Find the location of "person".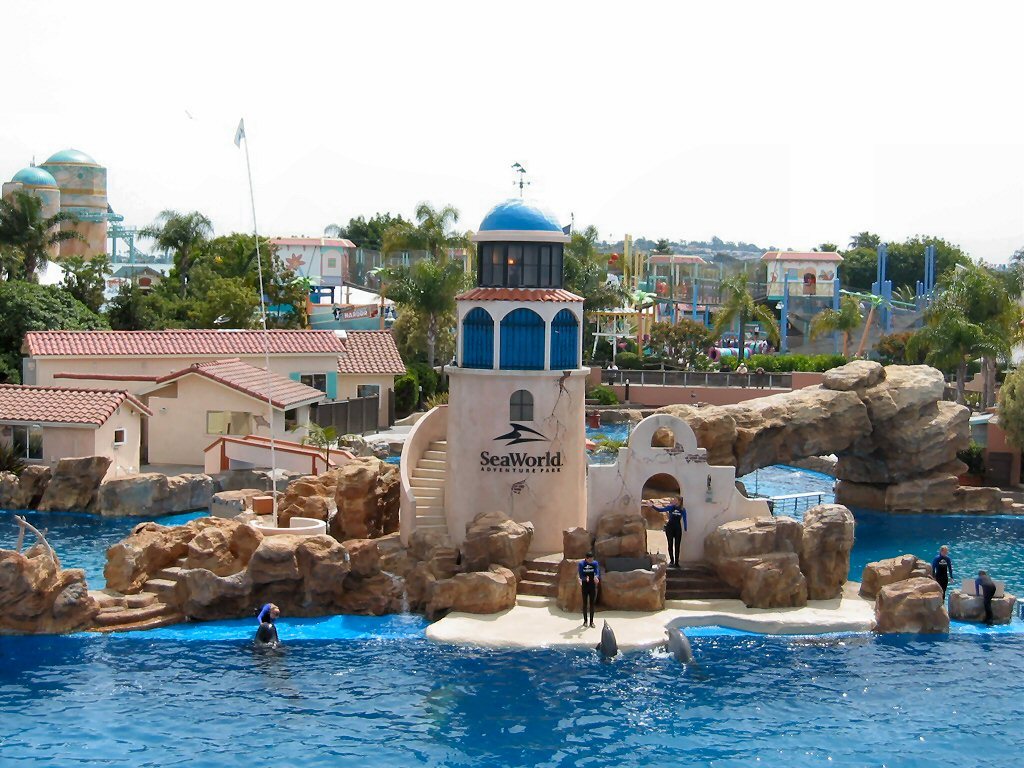
Location: <bbox>576, 551, 599, 629</bbox>.
